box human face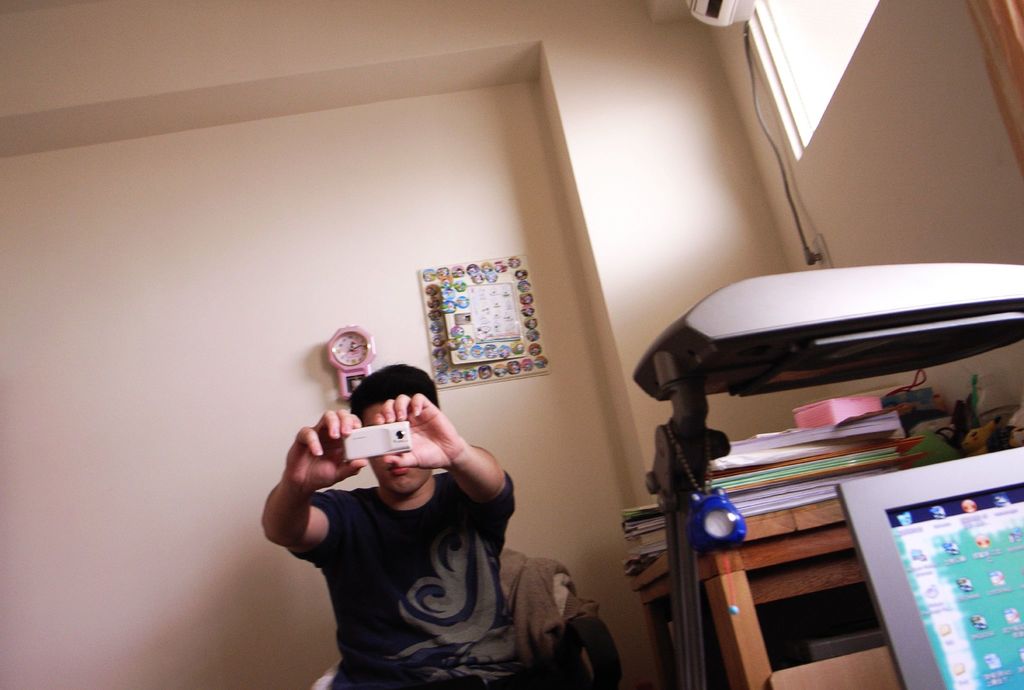
[362, 403, 433, 494]
